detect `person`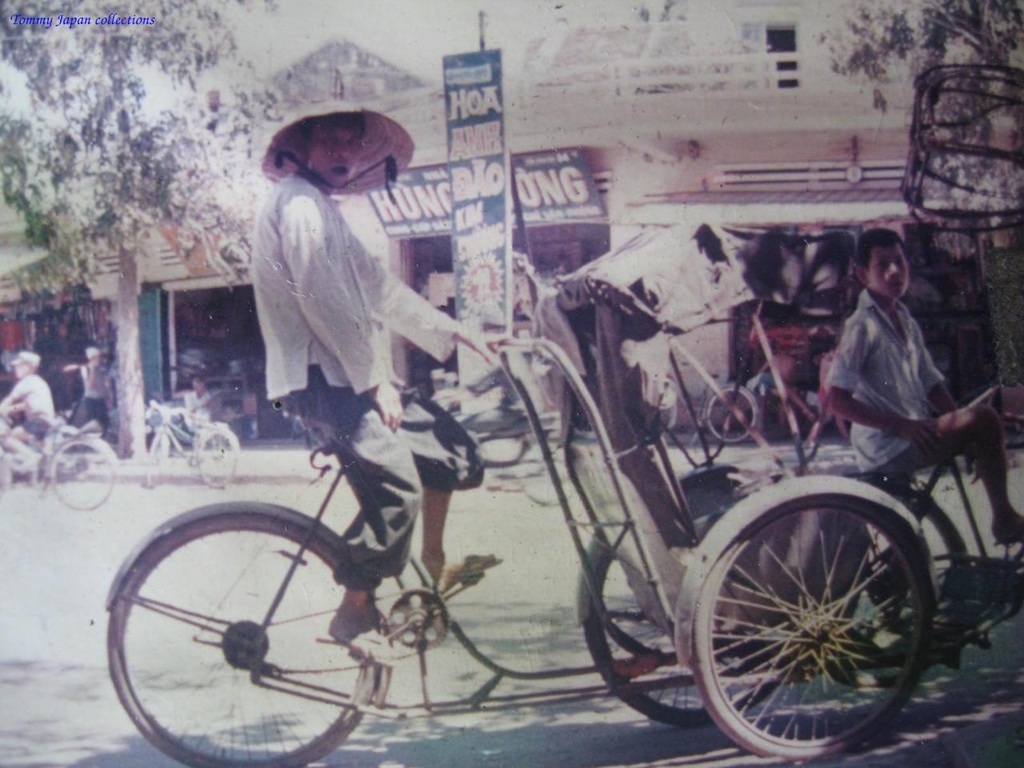
825:228:1023:544
